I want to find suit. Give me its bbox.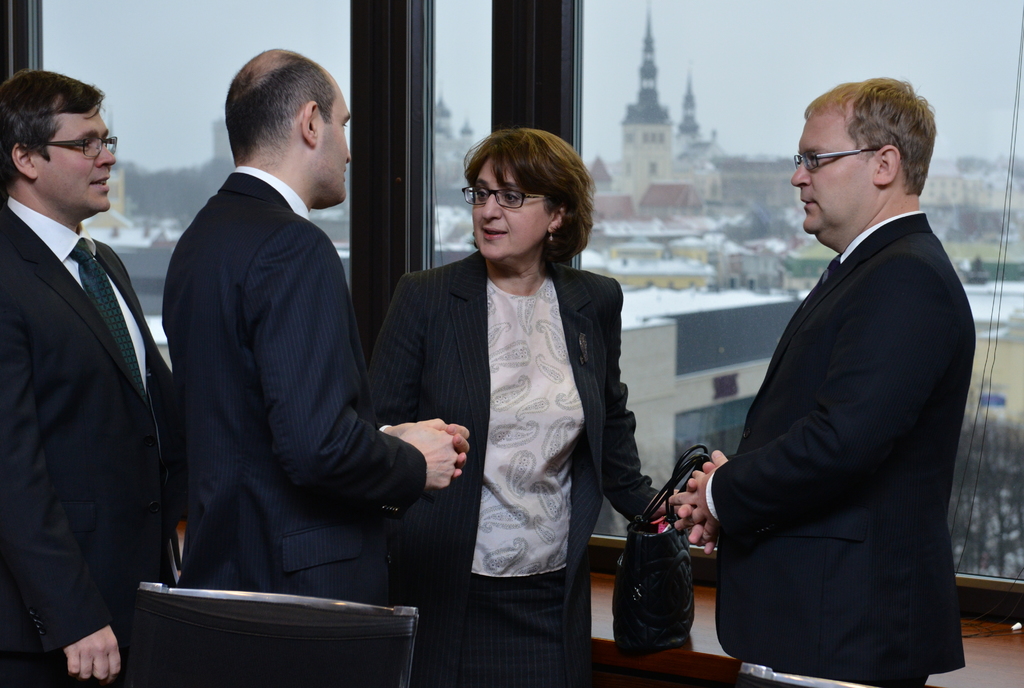
crop(369, 243, 656, 687).
